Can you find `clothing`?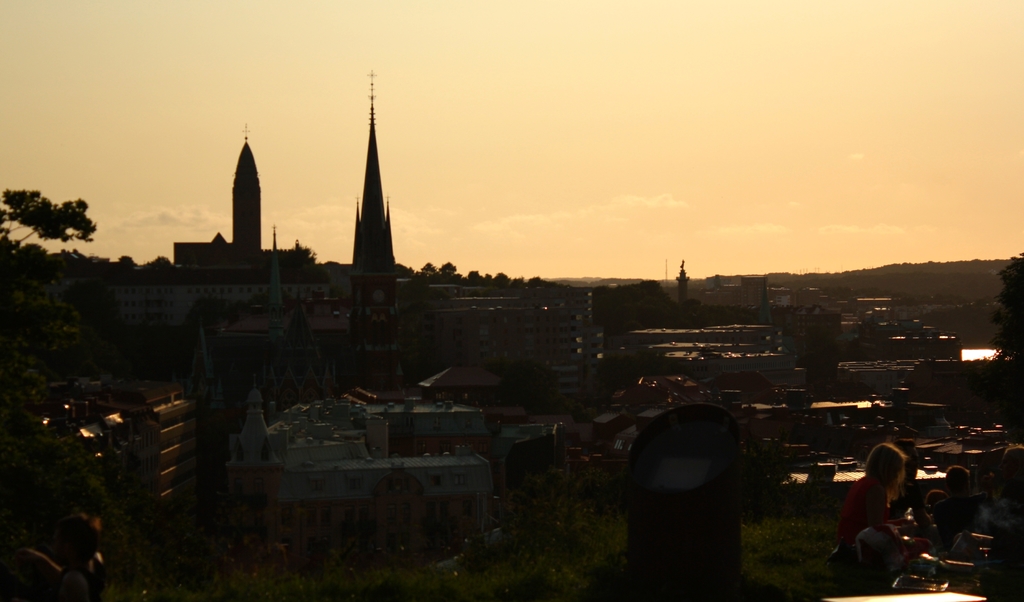
Yes, bounding box: 887,485,924,537.
